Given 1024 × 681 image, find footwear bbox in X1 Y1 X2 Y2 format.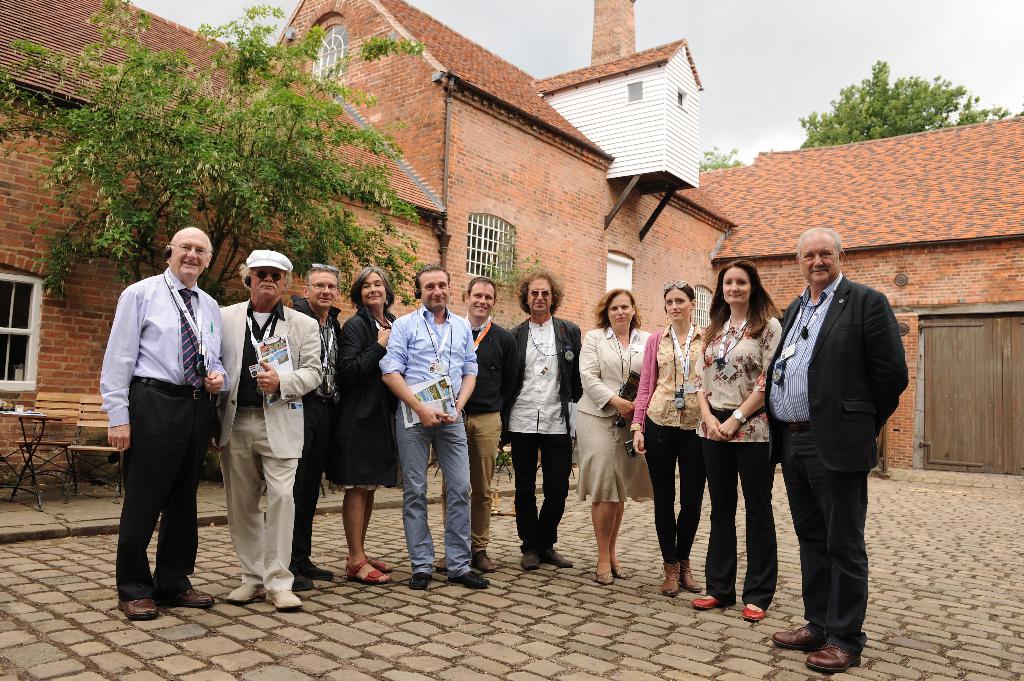
297 565 331 583.
